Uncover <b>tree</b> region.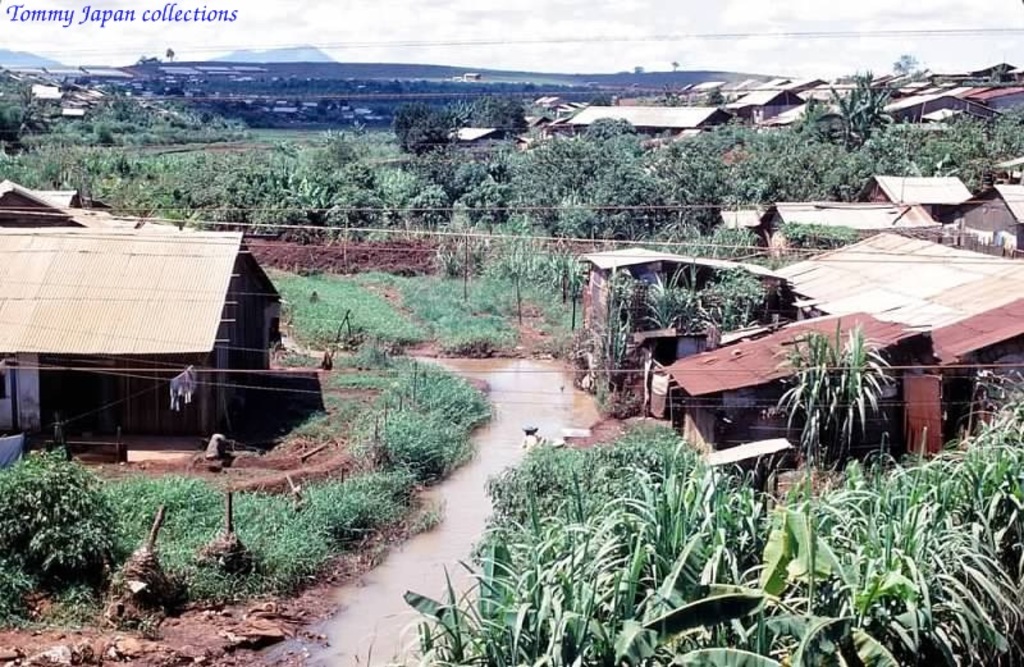
Uncovered: 379/104/453/150.
